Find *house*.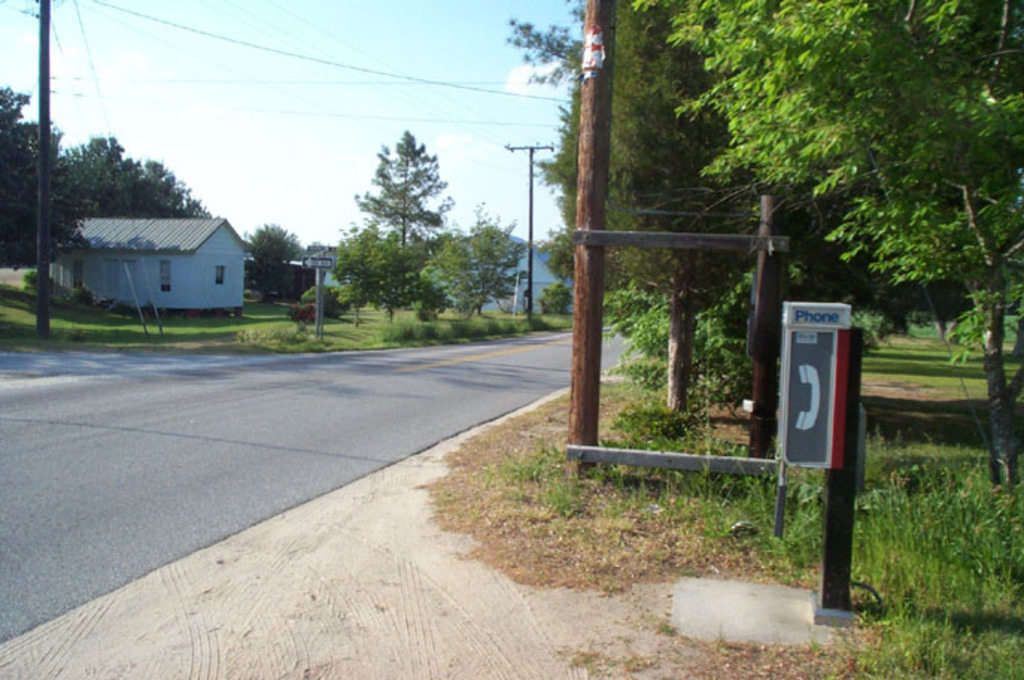
[416, 225, 574, 312].
